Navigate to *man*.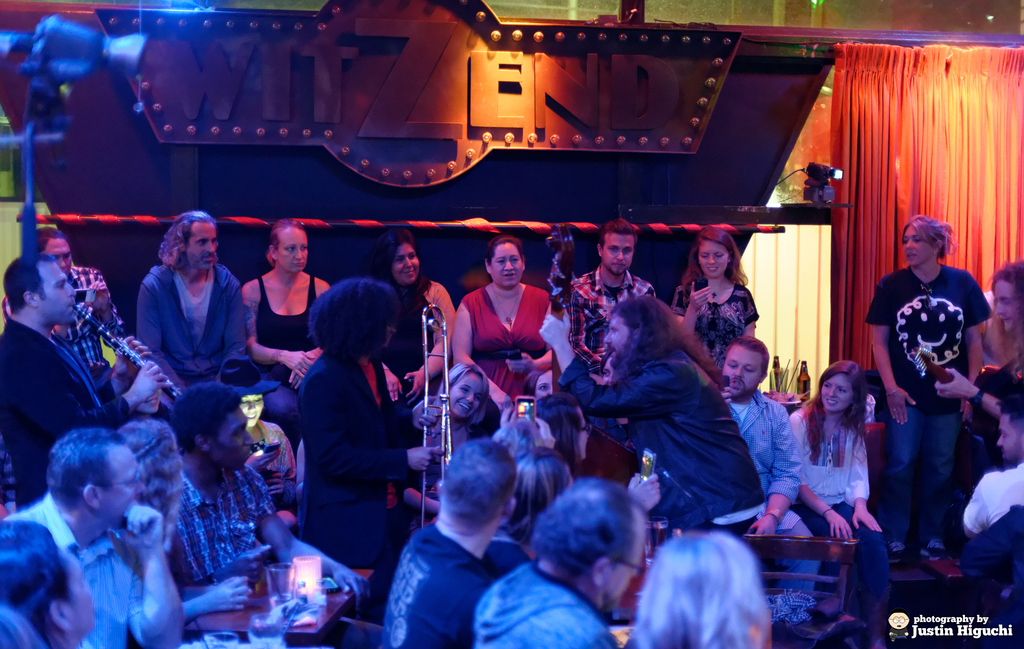
Navigation target: bbox=[0, 251, 176, 521].
